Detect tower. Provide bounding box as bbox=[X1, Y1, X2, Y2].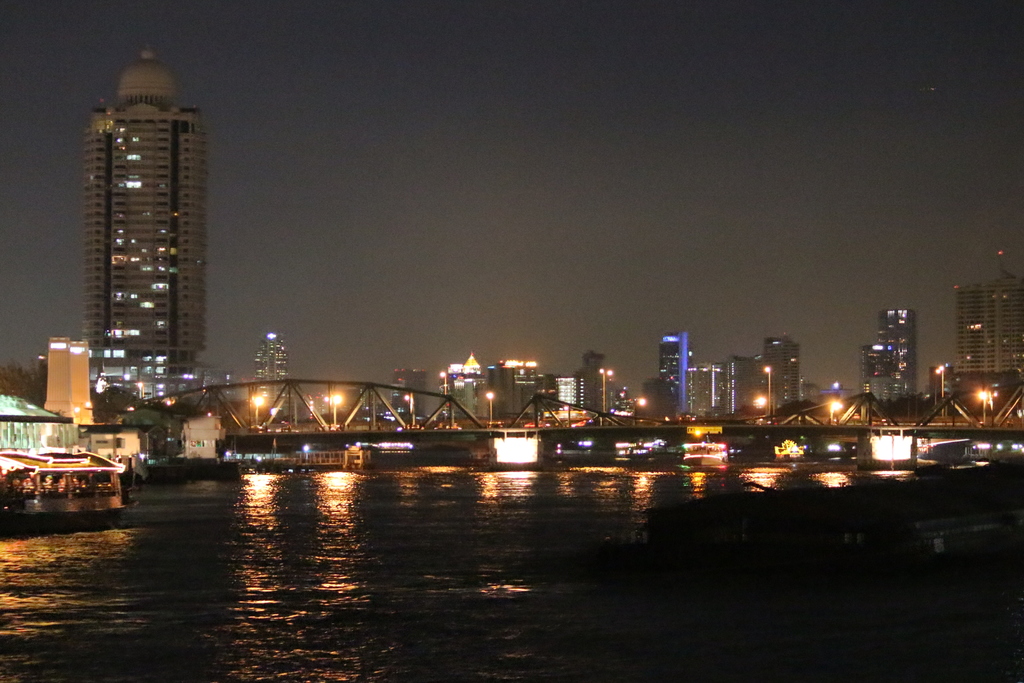
bbox=[952, 269, 1023, 420].
